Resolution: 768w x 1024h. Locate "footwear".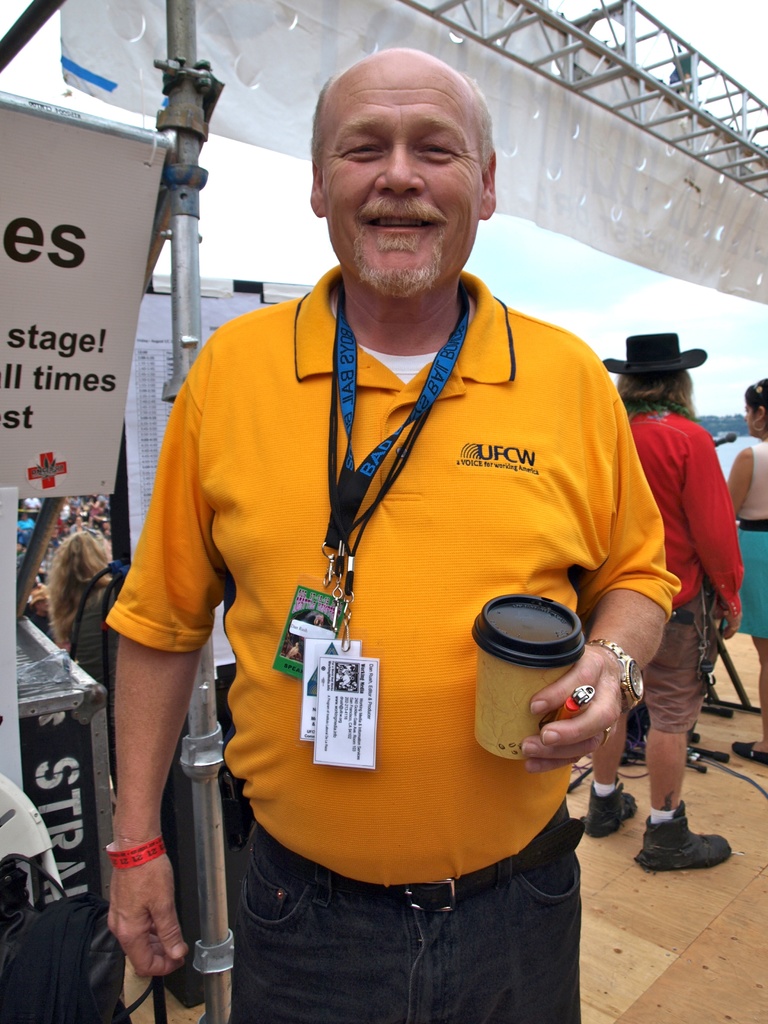
[728, 734, 767, 771].
